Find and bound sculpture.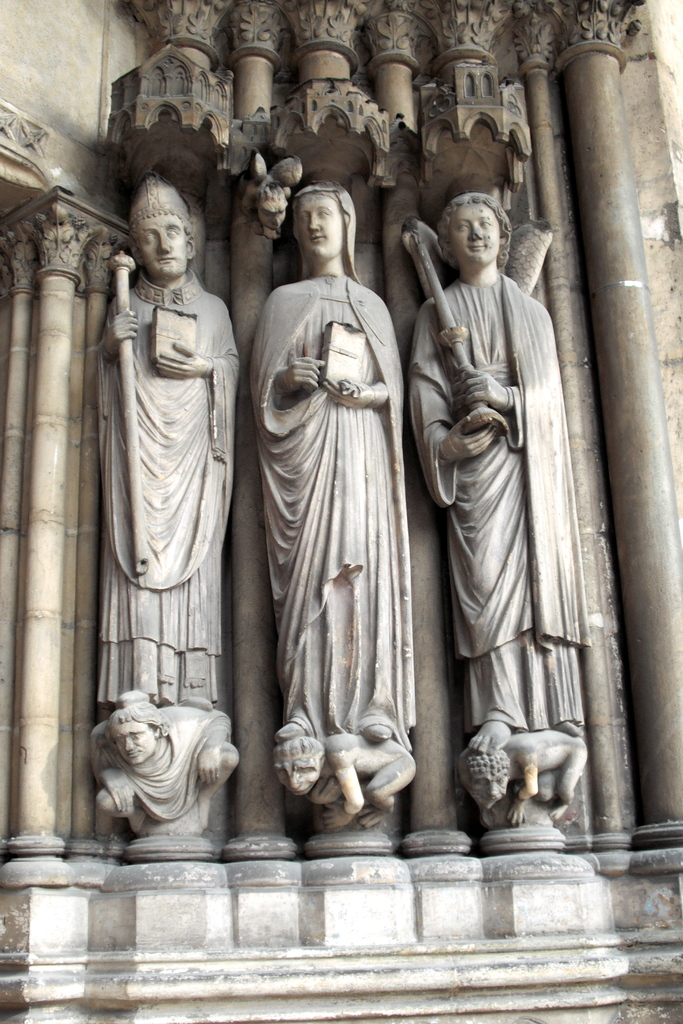
Bound: [x1=247, y1=157, x2=308, y2=239].
